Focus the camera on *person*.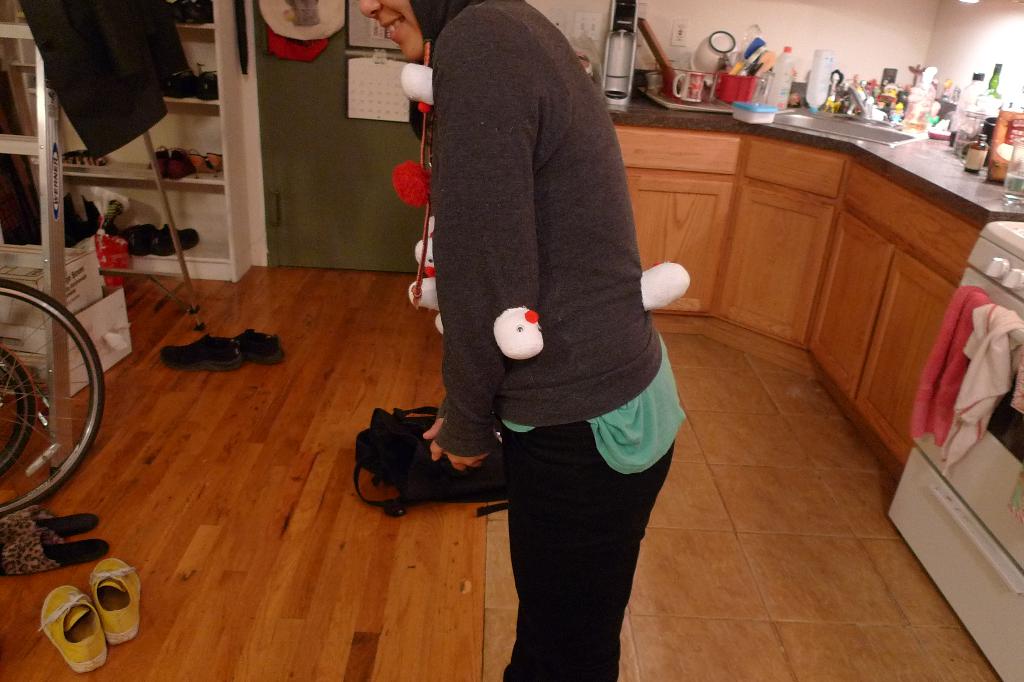
Focus region: bbox(360, 0, 689, 681).
